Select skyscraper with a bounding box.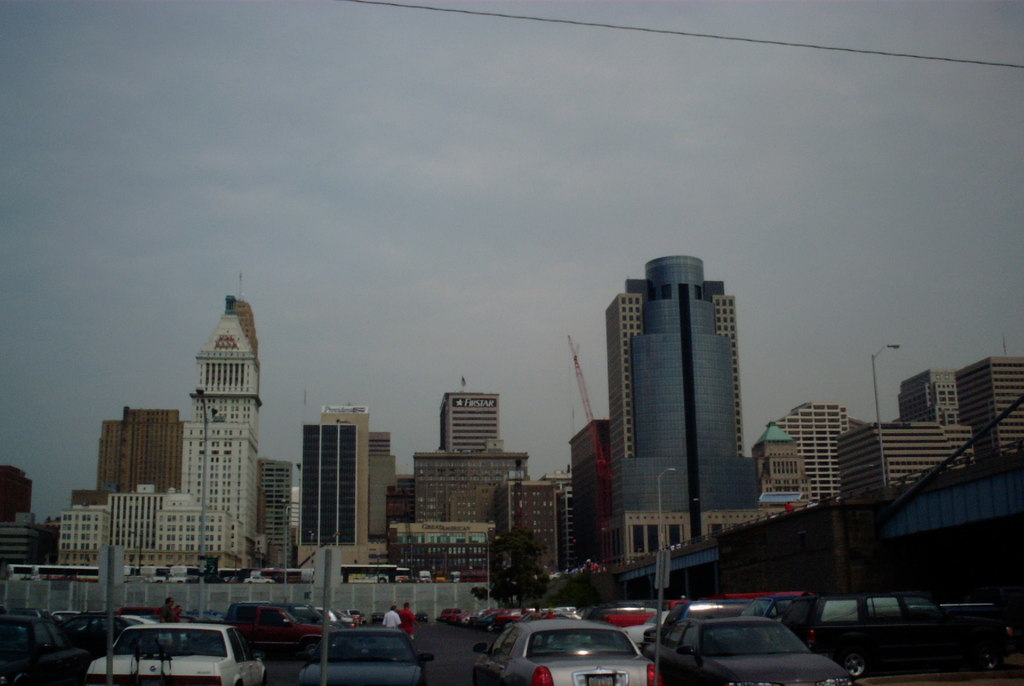
<box>767,396,849,493</box>.
